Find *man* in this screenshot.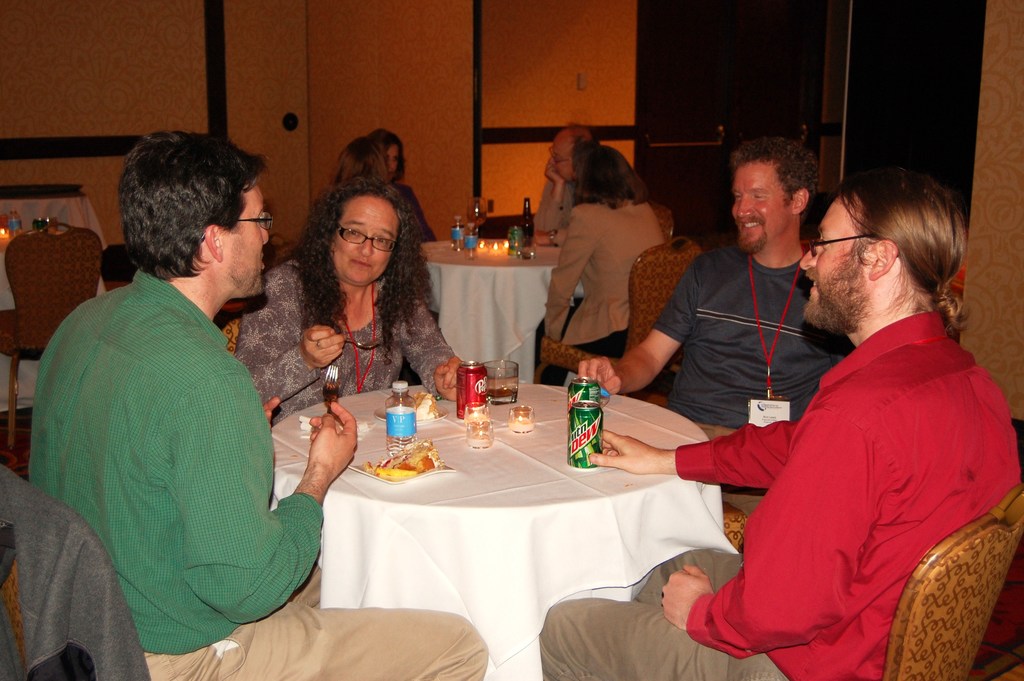
The bounding box for *man* is (left=30, top=124, right=486, bottom=680).
